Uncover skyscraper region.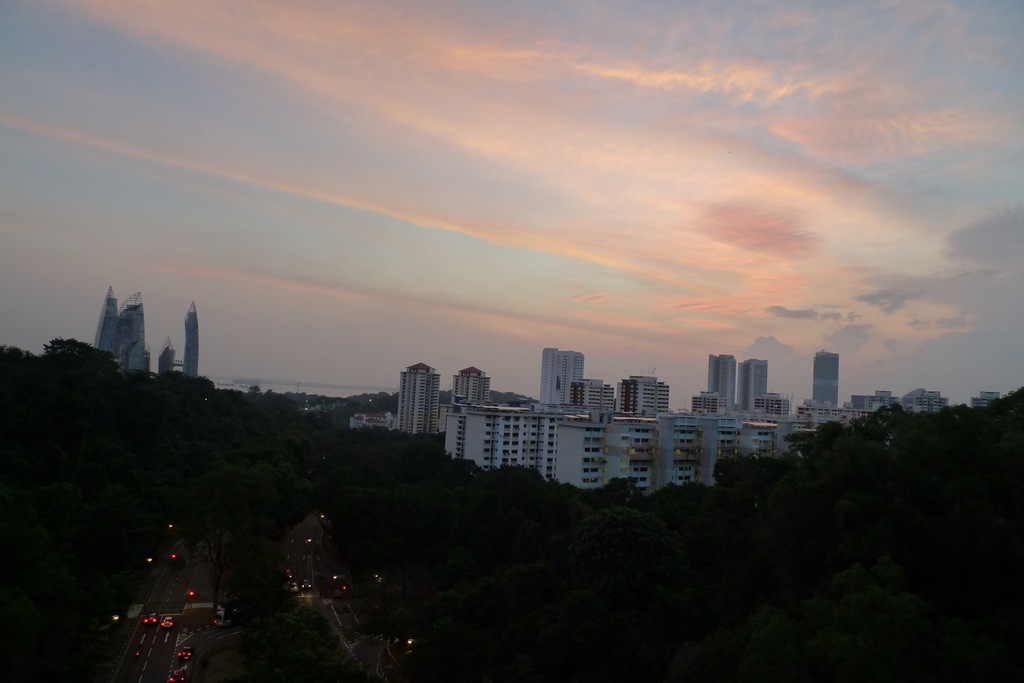
Uncovered: pyautogui.locateOnScreen(179, 300, 204, 386).
